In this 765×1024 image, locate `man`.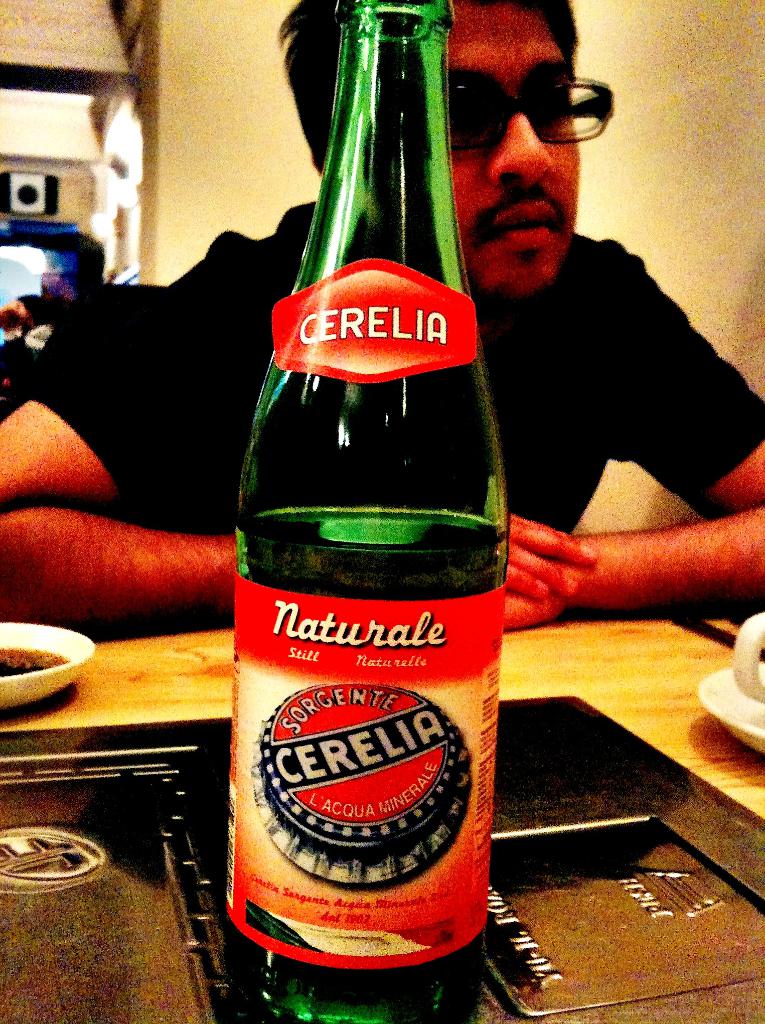
Bounding box: 0 0 764 631.
